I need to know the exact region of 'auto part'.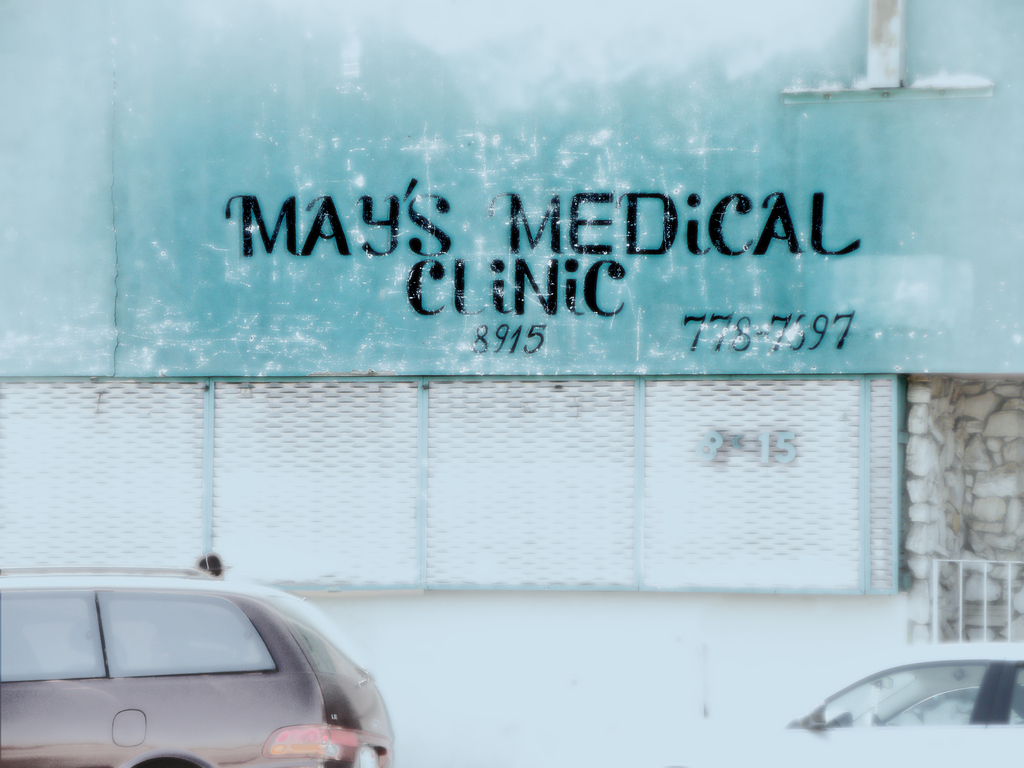
Region: <region>129, 755, 203, 767</region>.
